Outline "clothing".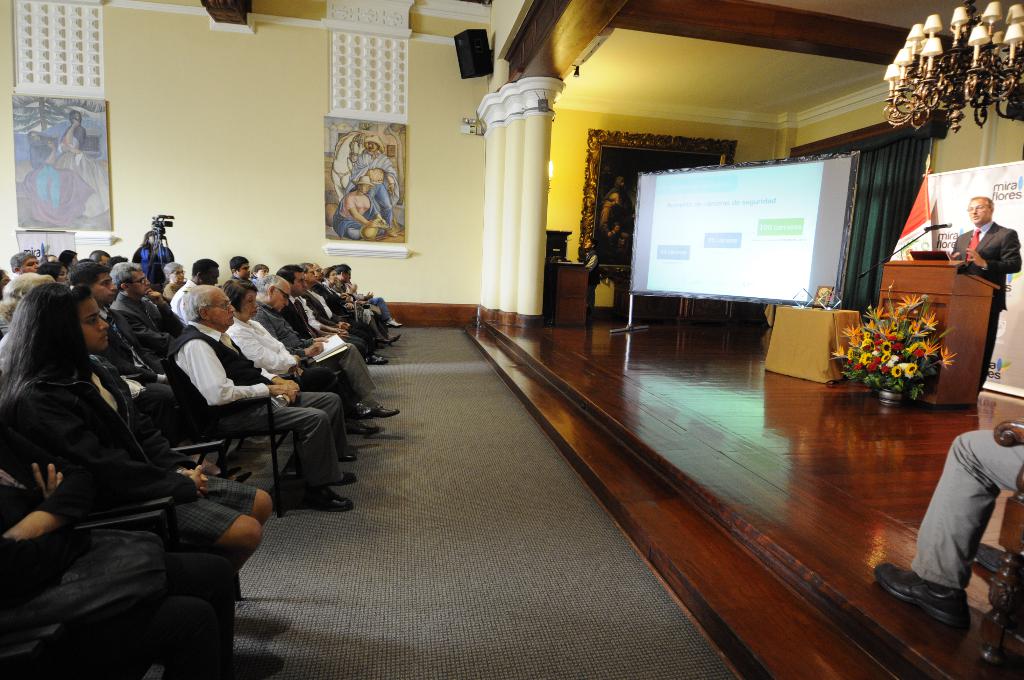
Outline: 20:145:99:222.
